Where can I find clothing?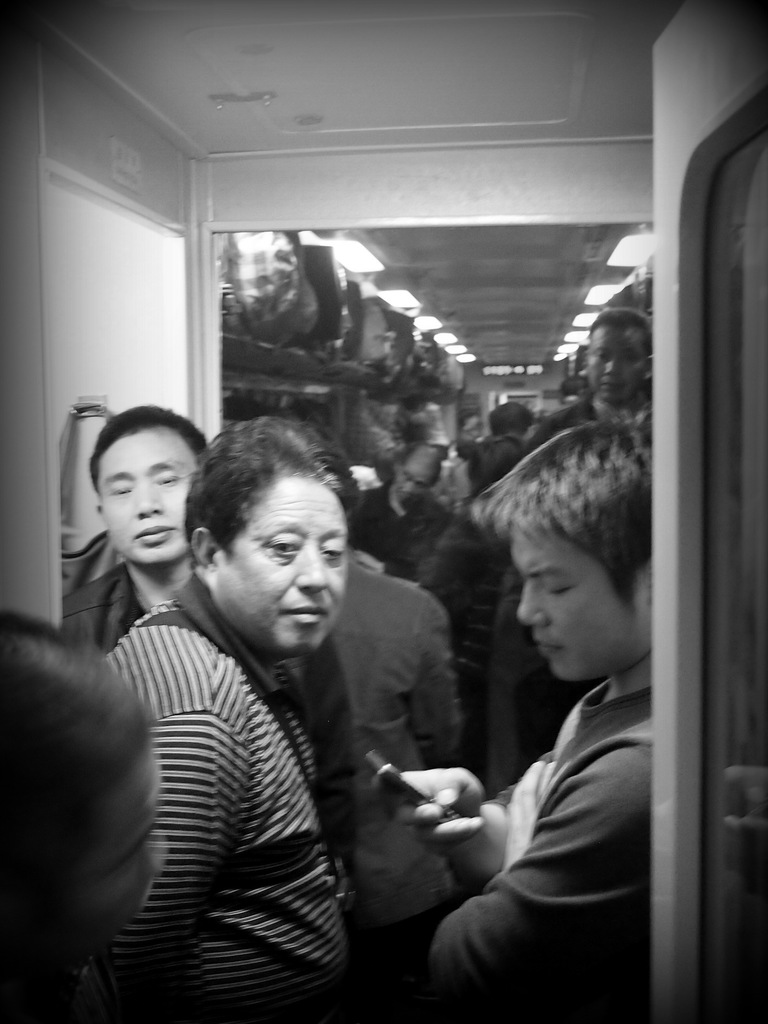
You can find it at select_region(53, 547, 176, 659).
